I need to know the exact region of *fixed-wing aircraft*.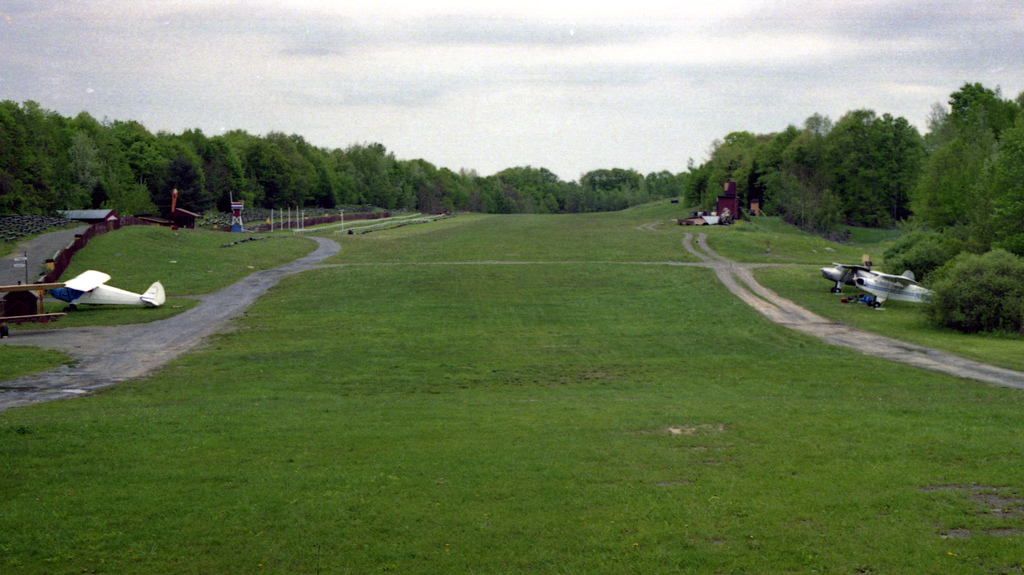
Region: (left=0, top=282, right=68, bottom=336).
